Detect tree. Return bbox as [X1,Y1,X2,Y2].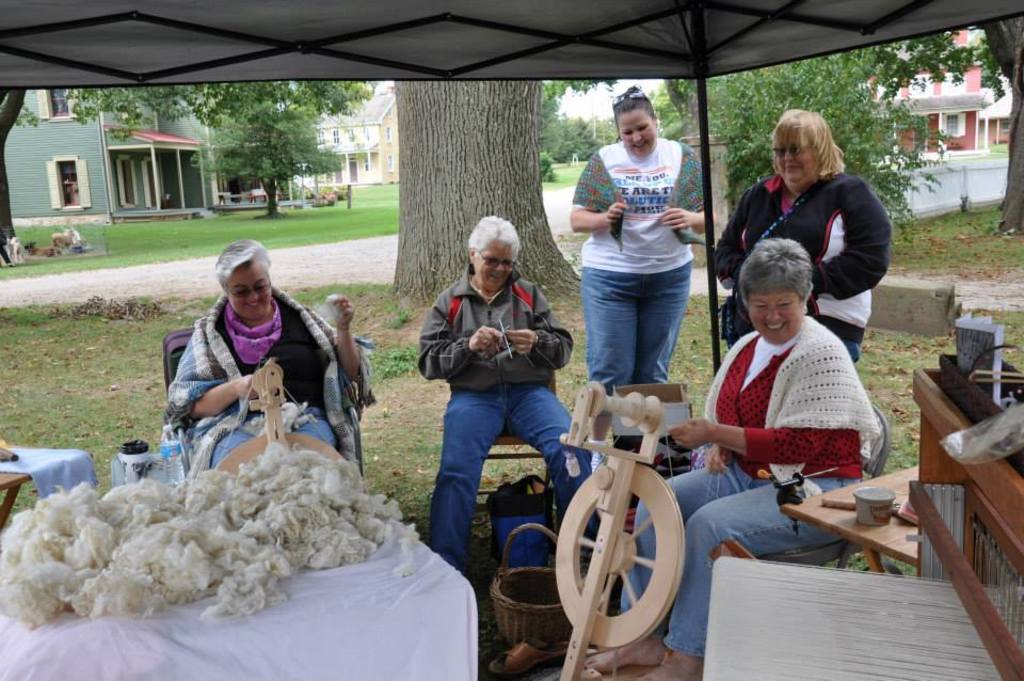
[679,47,941,239].
